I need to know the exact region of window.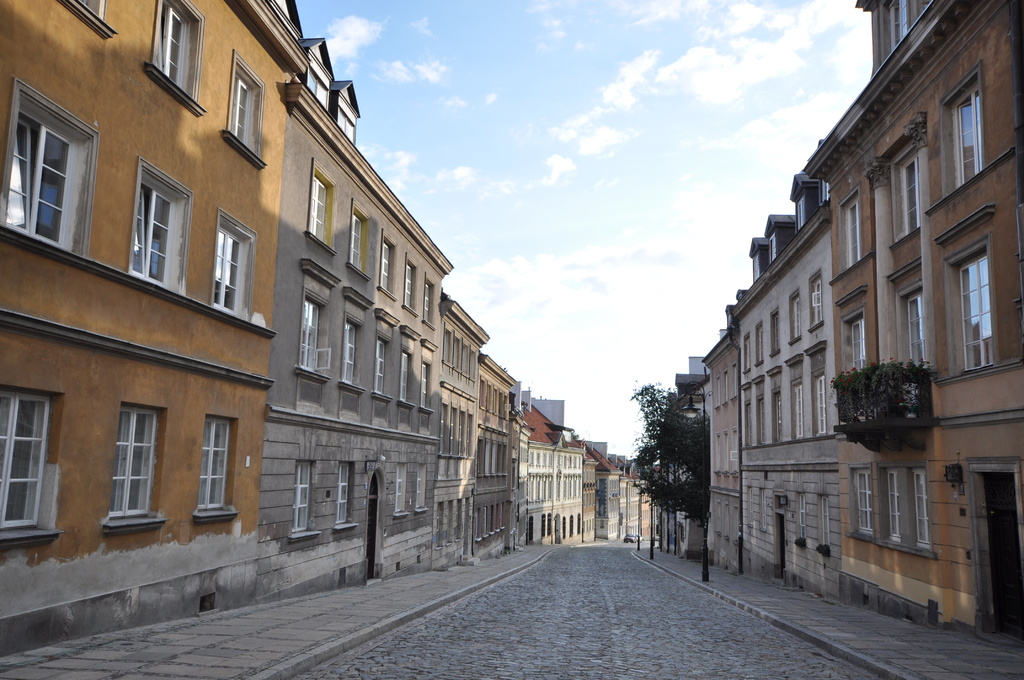
Region: locate(404, 261, 417, 318).
